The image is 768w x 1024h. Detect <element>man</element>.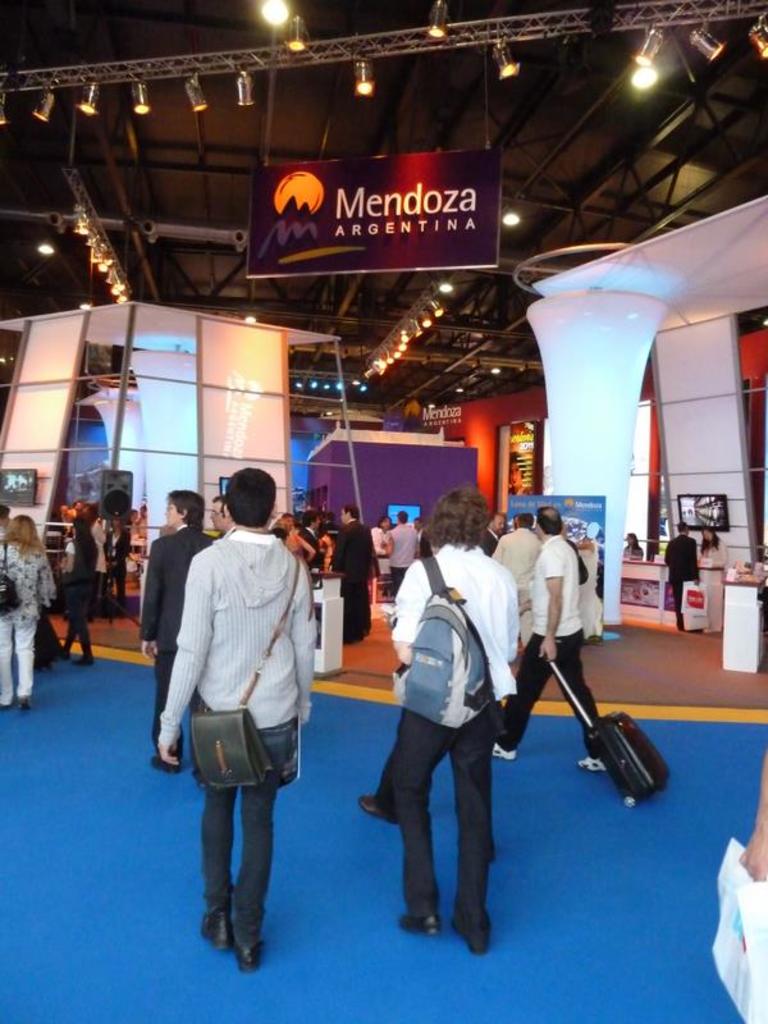
Detection: [293,508,329,545].
